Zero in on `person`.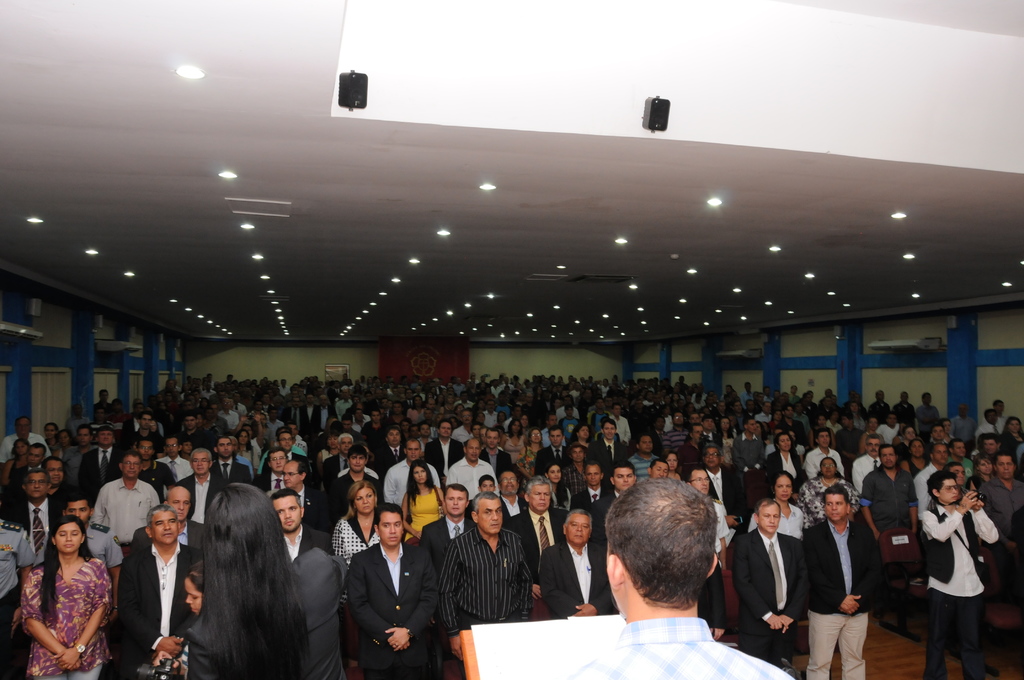
Zeroed in: 187, 478, 347, 679.
